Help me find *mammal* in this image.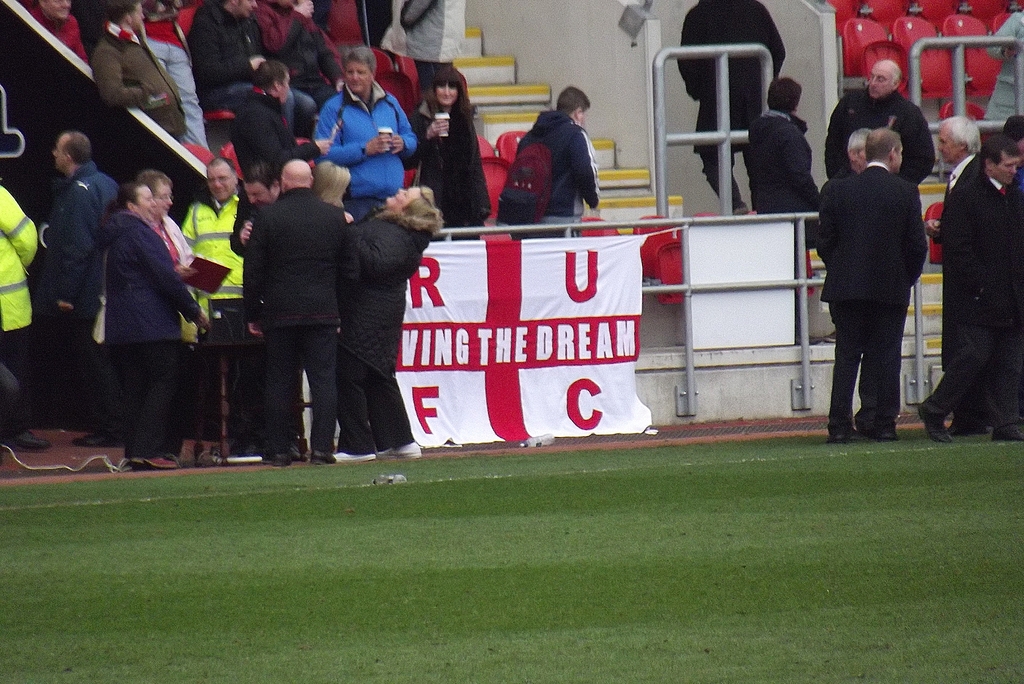
Found it: box=[753, 78, 826, 288].
